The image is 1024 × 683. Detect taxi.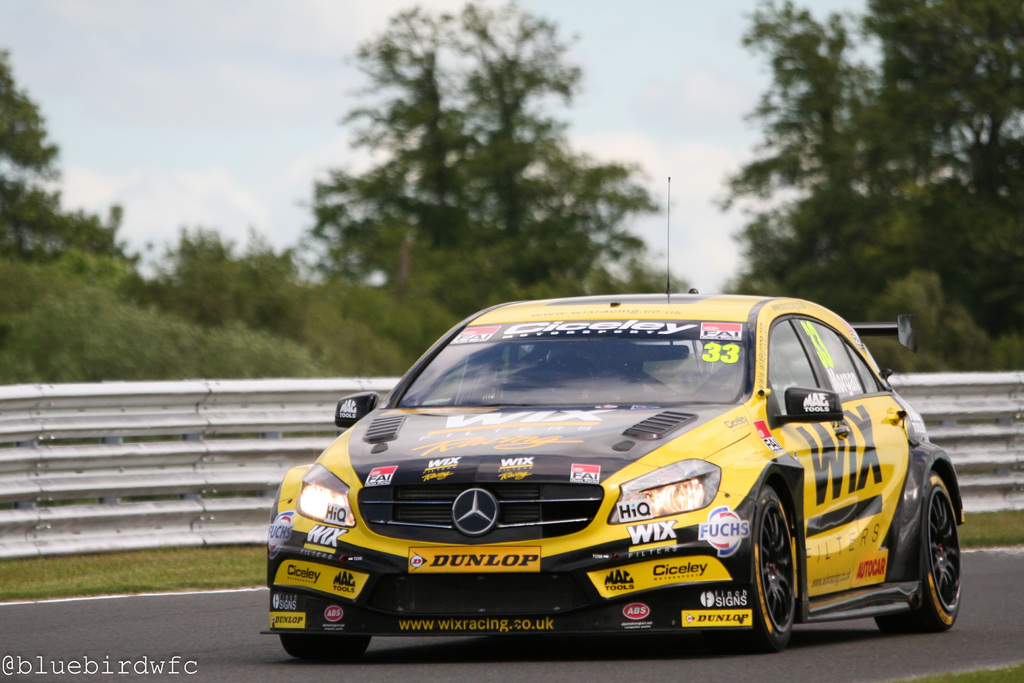
Detection: [278,265,962,651].
